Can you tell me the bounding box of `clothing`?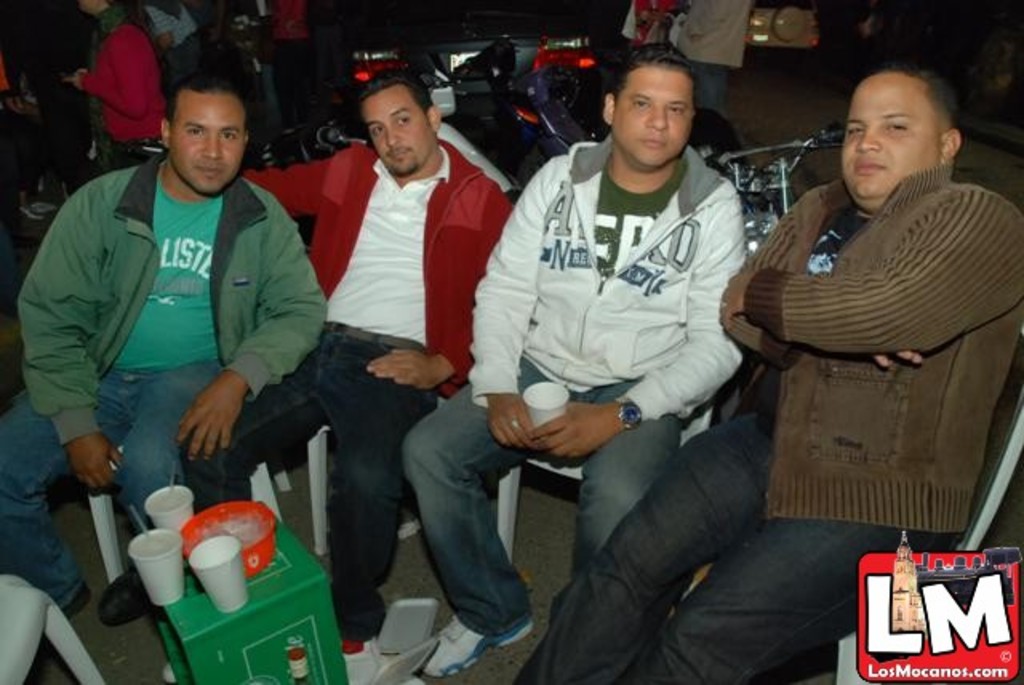
{"left": 0, "top": 149, "right": 330, "bottom": 611}.
